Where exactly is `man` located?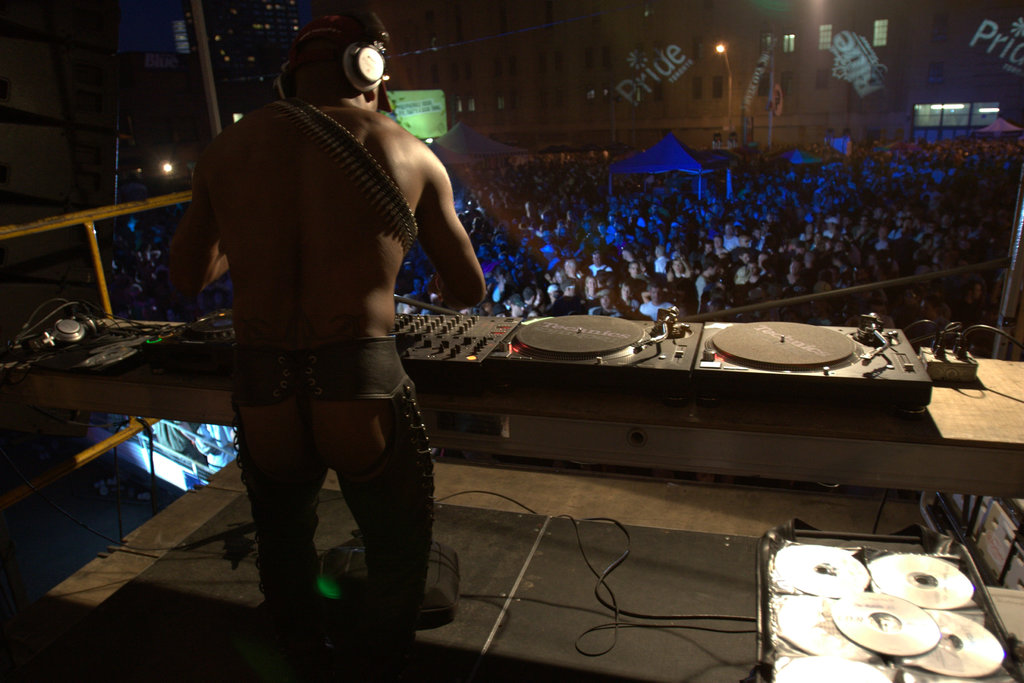
Its bounding box is 735,252,751,268.
